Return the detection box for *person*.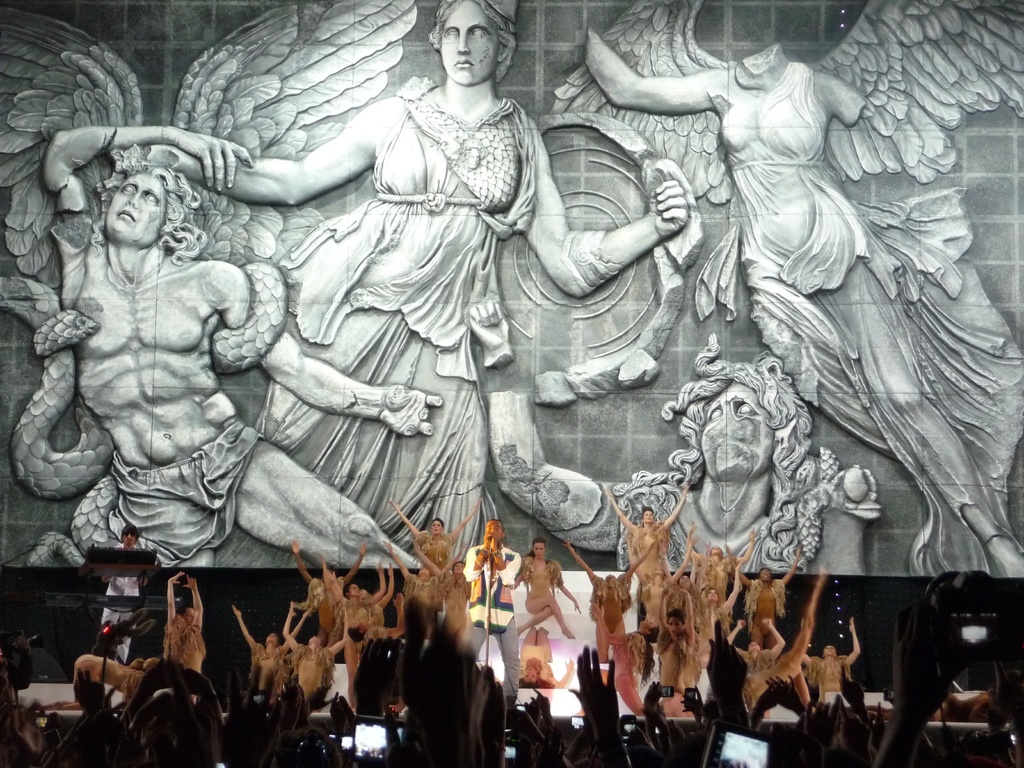
[left=796, top=604, right=870, bottom=707].
